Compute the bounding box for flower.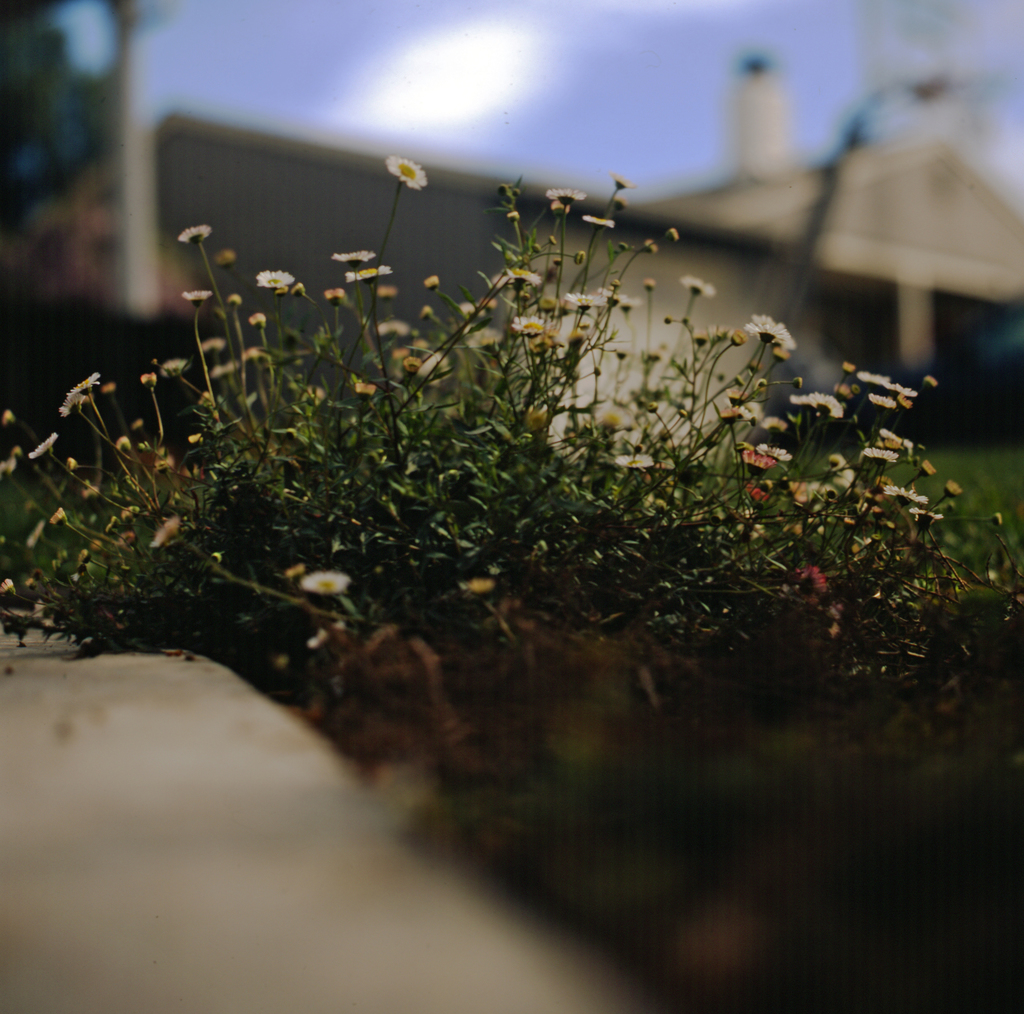
x1=296, y1=571, x2=354, y2=591.
